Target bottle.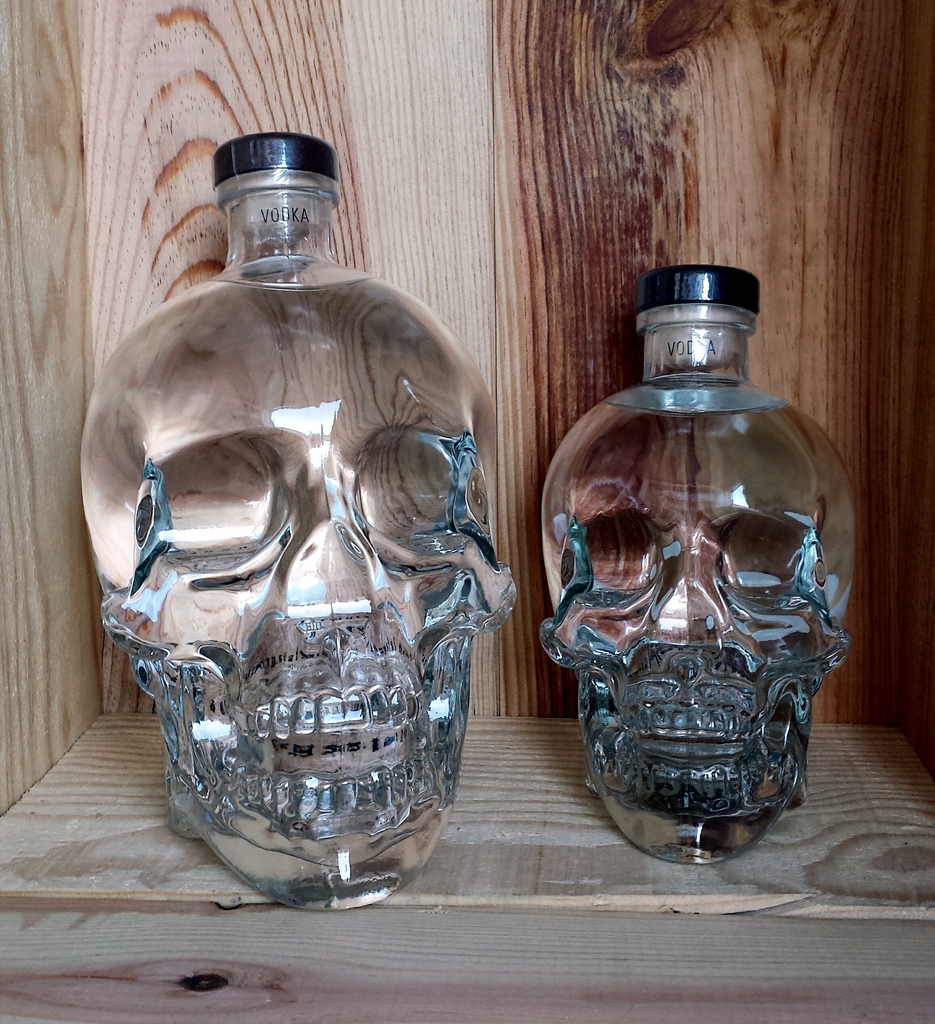
Target region: [x1=79, y1=127, x2=517, y2=913].
